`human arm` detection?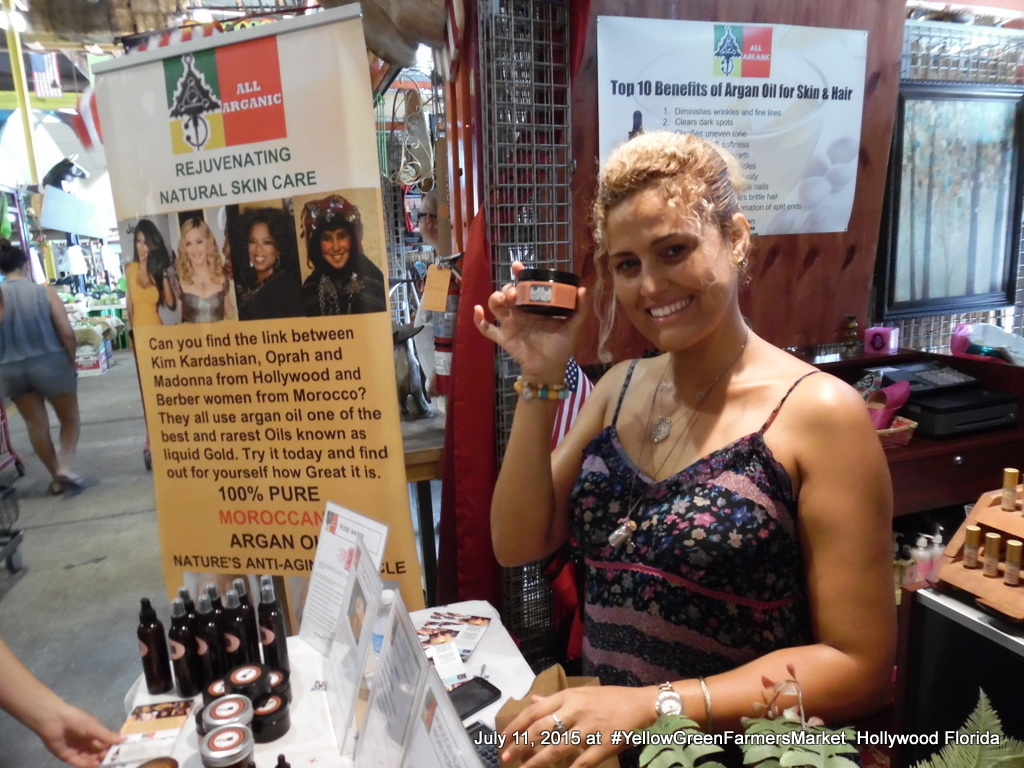
0:634:127:767
